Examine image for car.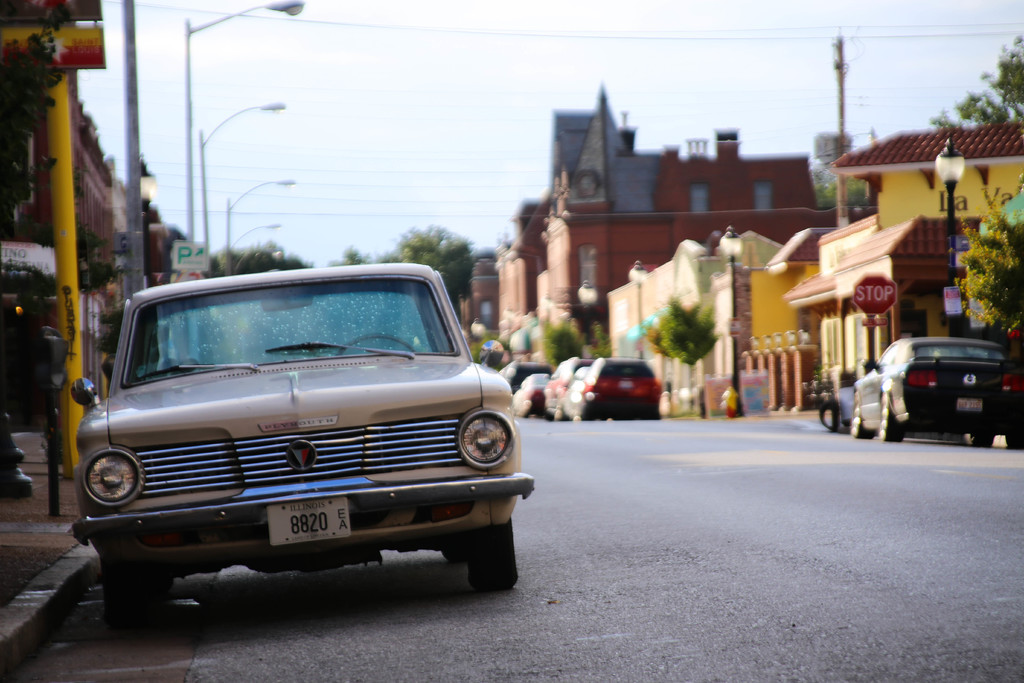
Examination result: <bbox>545, 357, 594, 418</bbox>.
